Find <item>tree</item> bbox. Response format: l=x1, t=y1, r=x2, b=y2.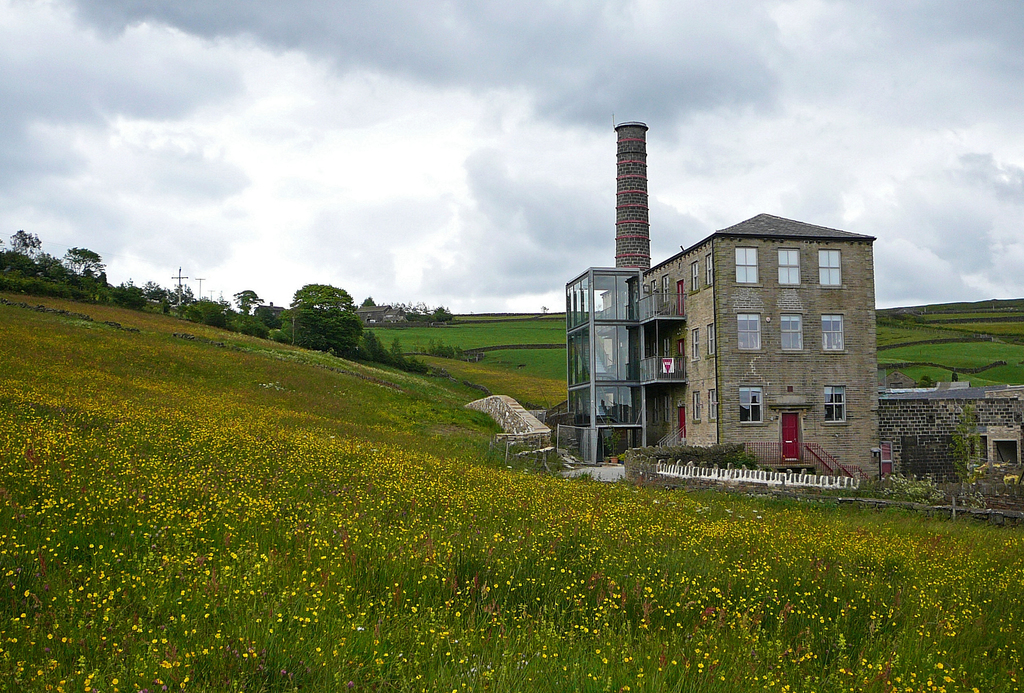
l=0, t=236, r=6, b=254.
